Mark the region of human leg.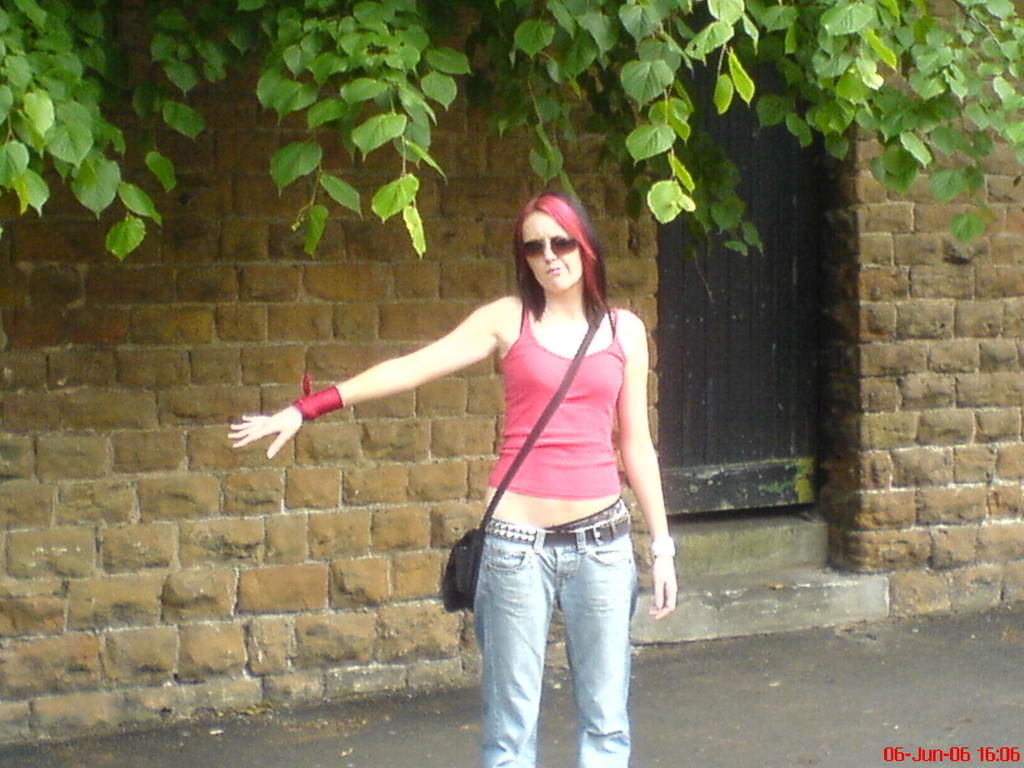
Region: region(561, 531, 628, 762).
